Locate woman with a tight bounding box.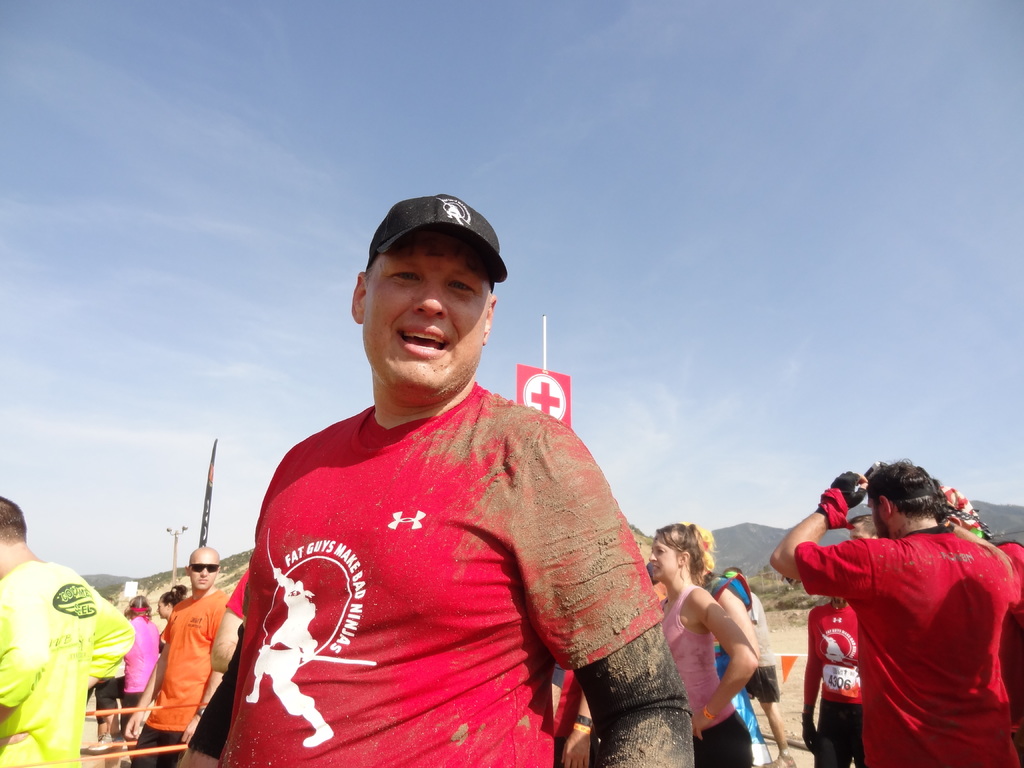
bbox=[641, 529, 764, 762].
